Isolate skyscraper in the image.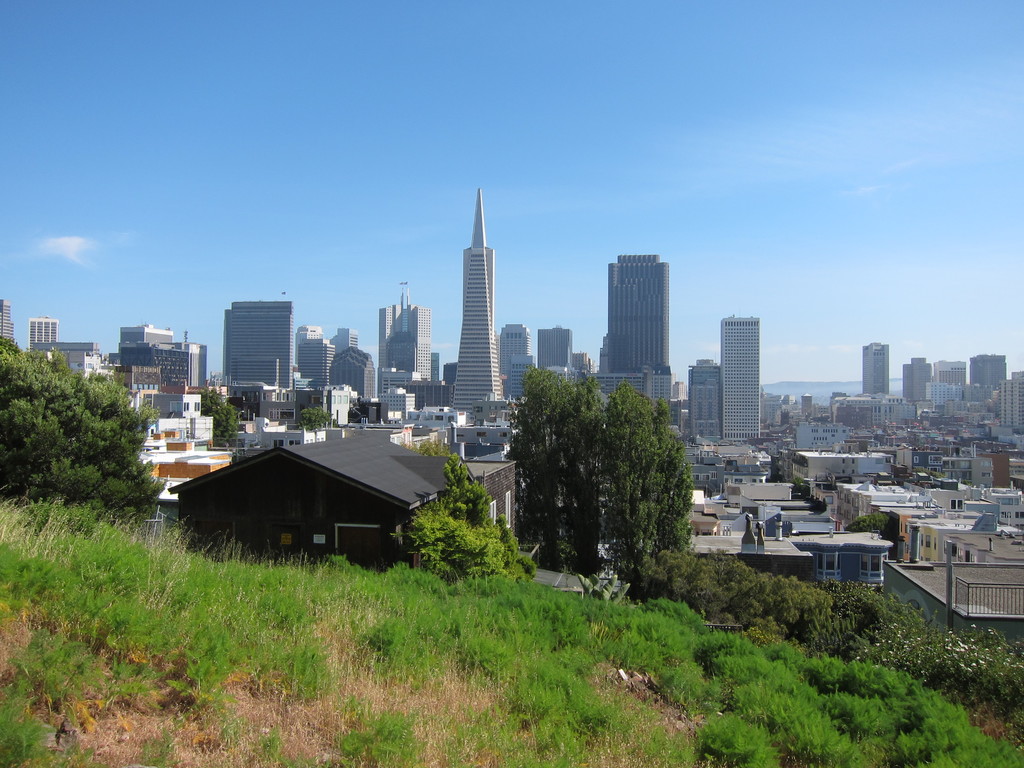
Isolated region: locate(851, 342, 893, 392).
